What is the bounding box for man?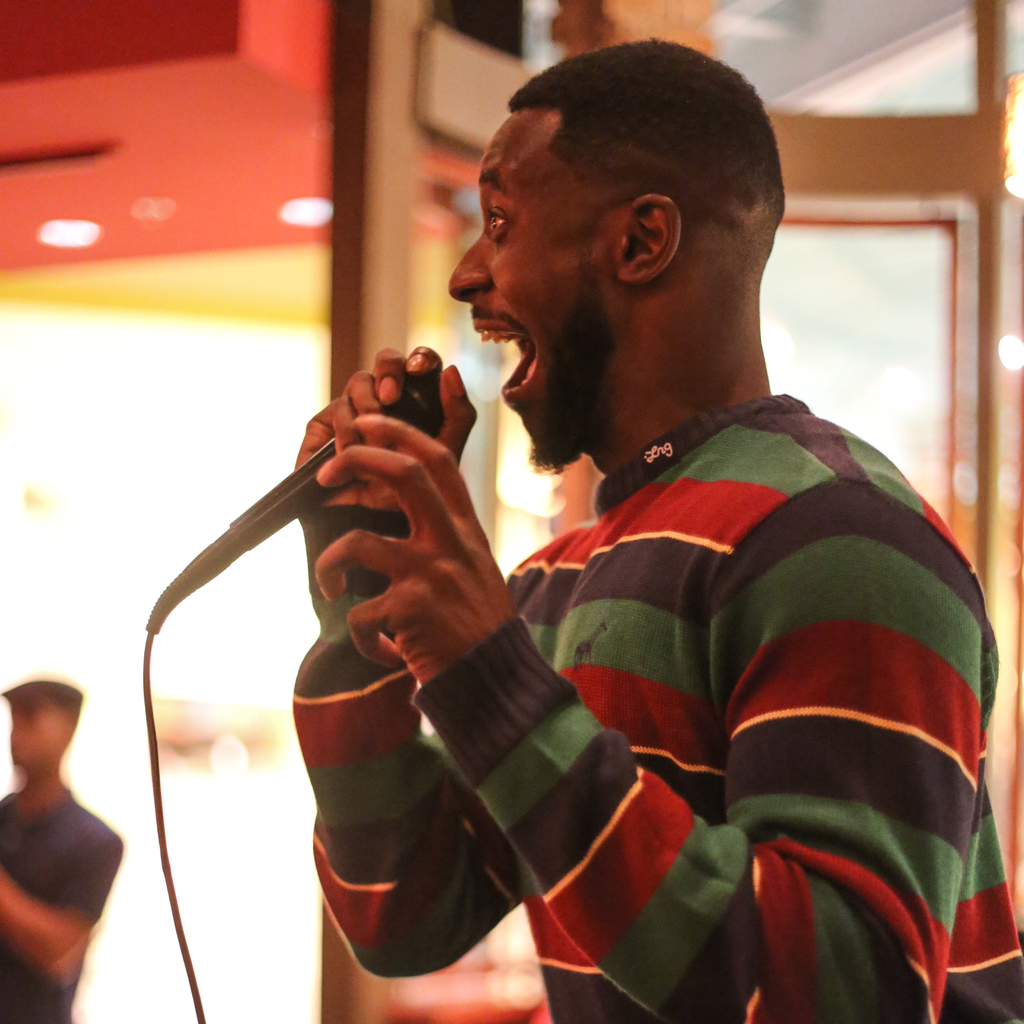
[277,27,1023,1023].
